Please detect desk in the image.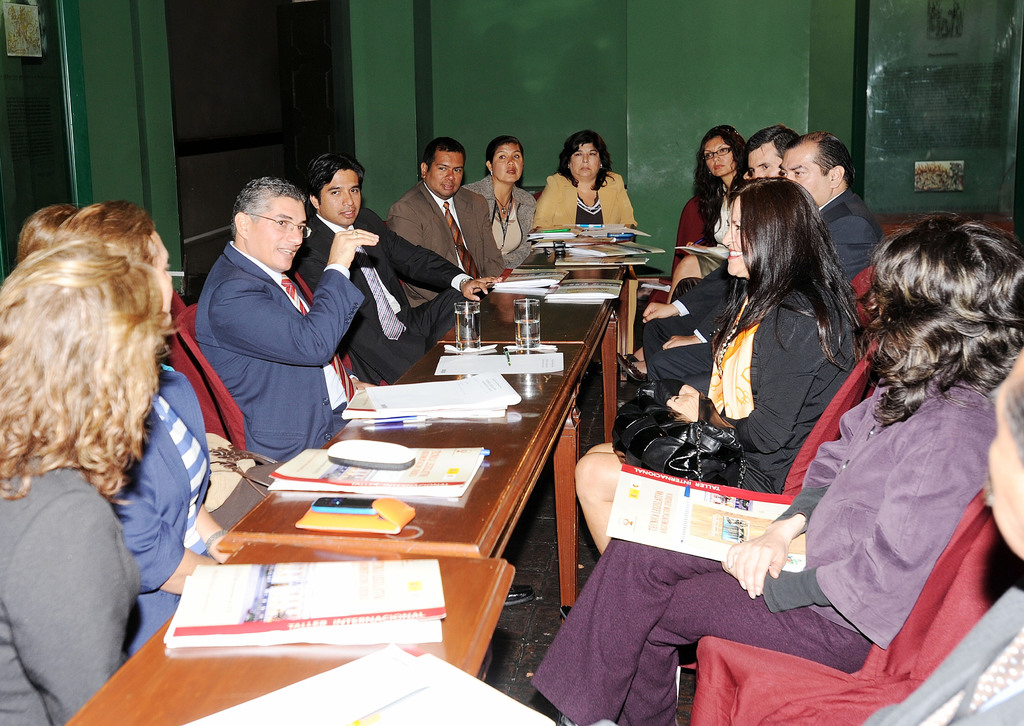
[63,538,515,725].
